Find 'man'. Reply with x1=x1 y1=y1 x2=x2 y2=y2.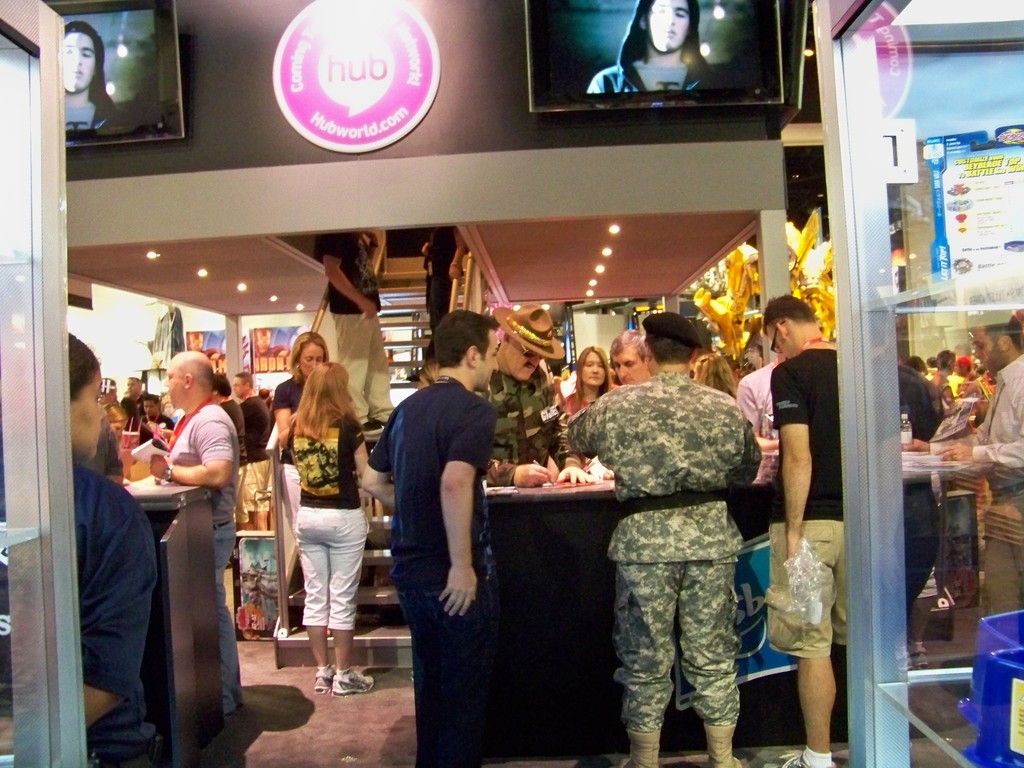
x1=472 y1=298 x2=596 y2=492.
